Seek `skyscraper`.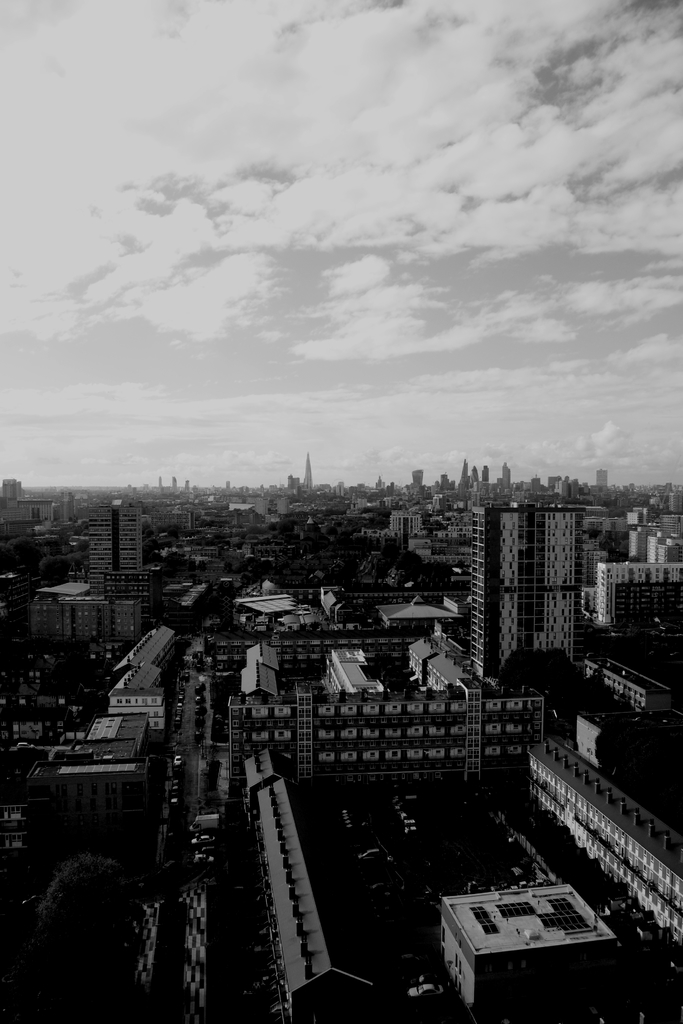
crop(302, 451, 313, 488).
